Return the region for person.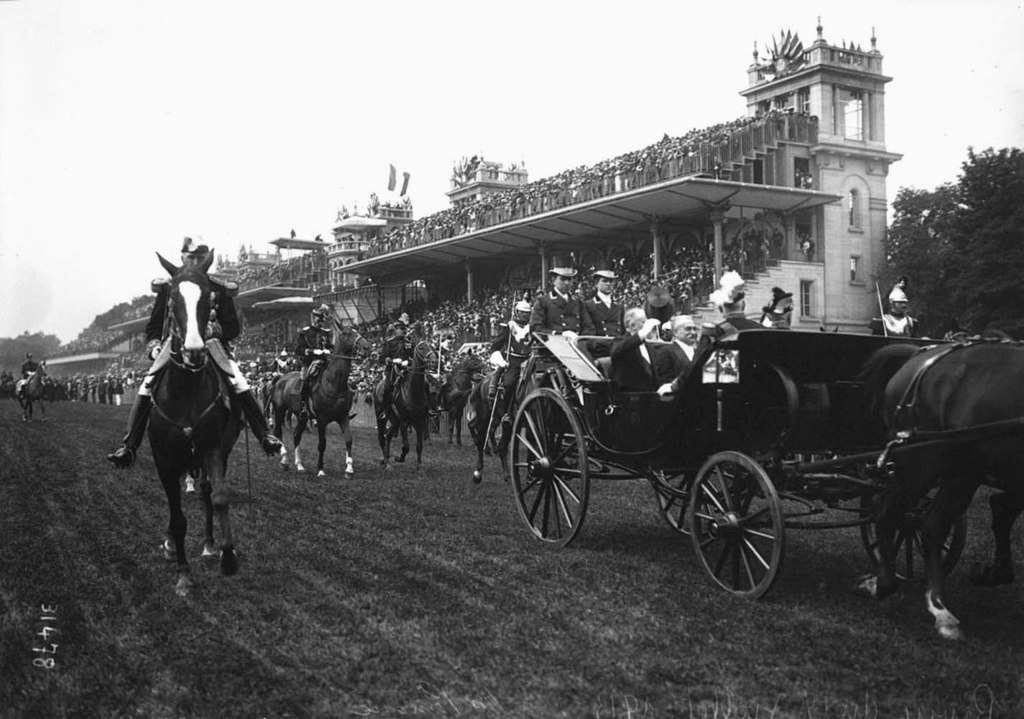
BBox(650, 314, 702, 387).
